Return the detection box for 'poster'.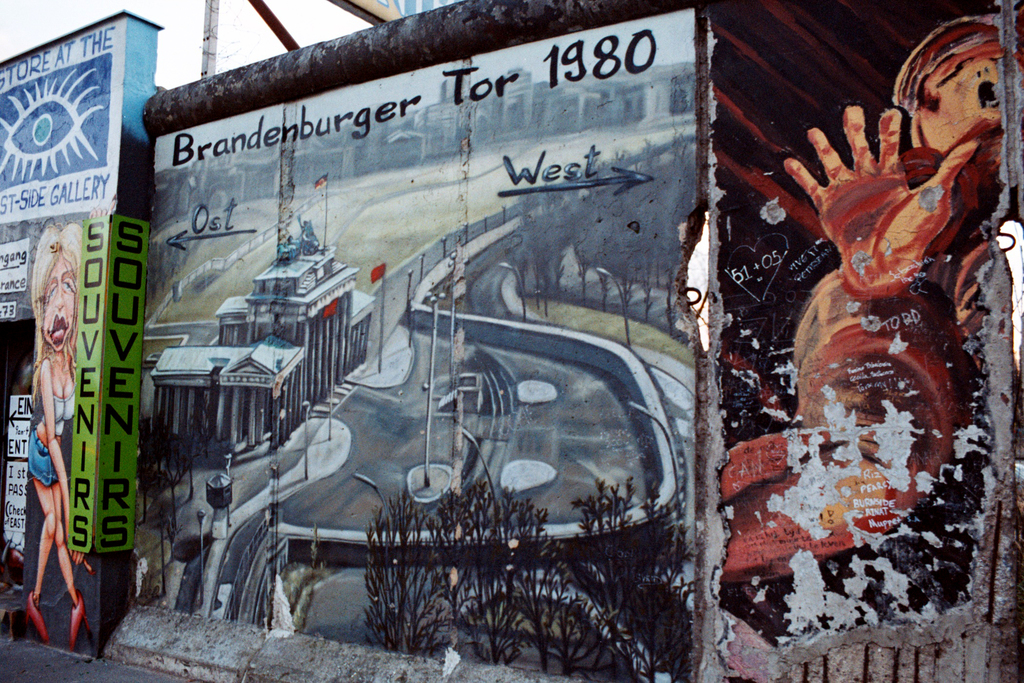
l=0, t=7, r=156, b=661.
